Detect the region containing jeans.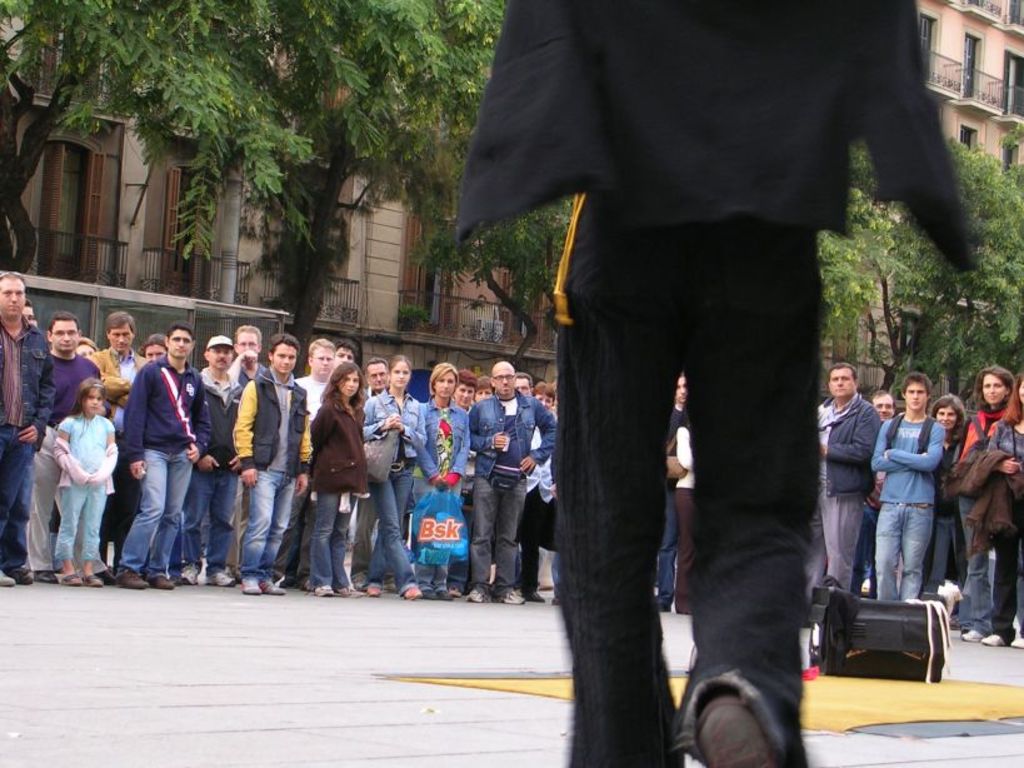
box(170, 474, 238, 564).
